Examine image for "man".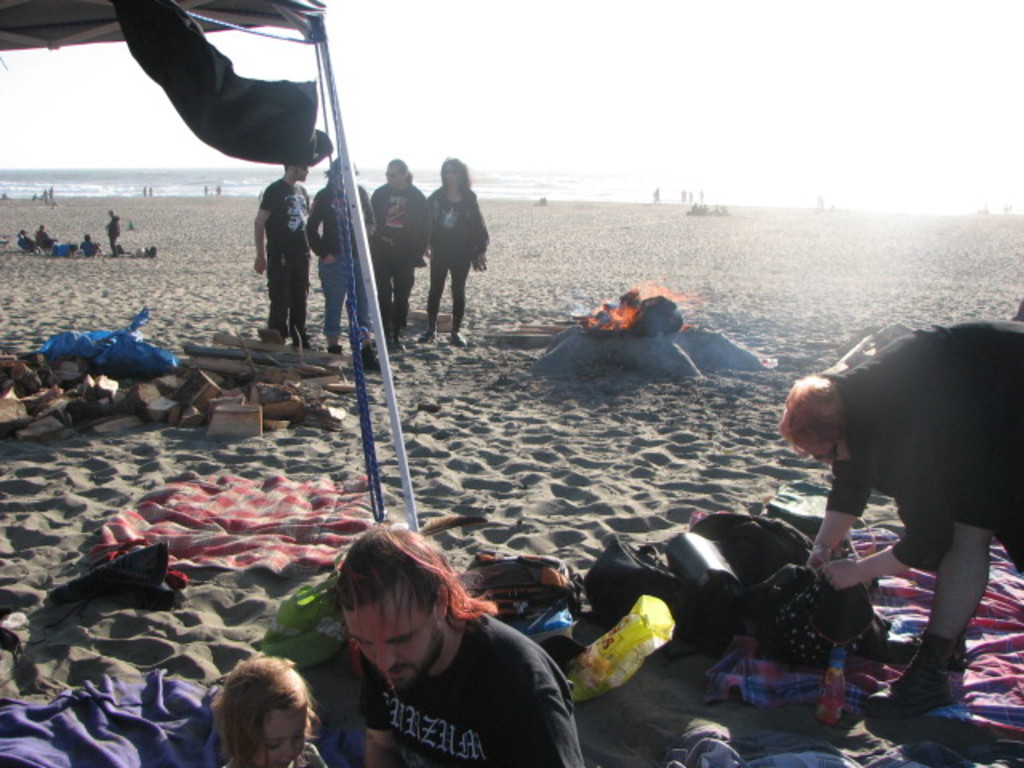
Examination result: box=[323, 520, 600, 766].
